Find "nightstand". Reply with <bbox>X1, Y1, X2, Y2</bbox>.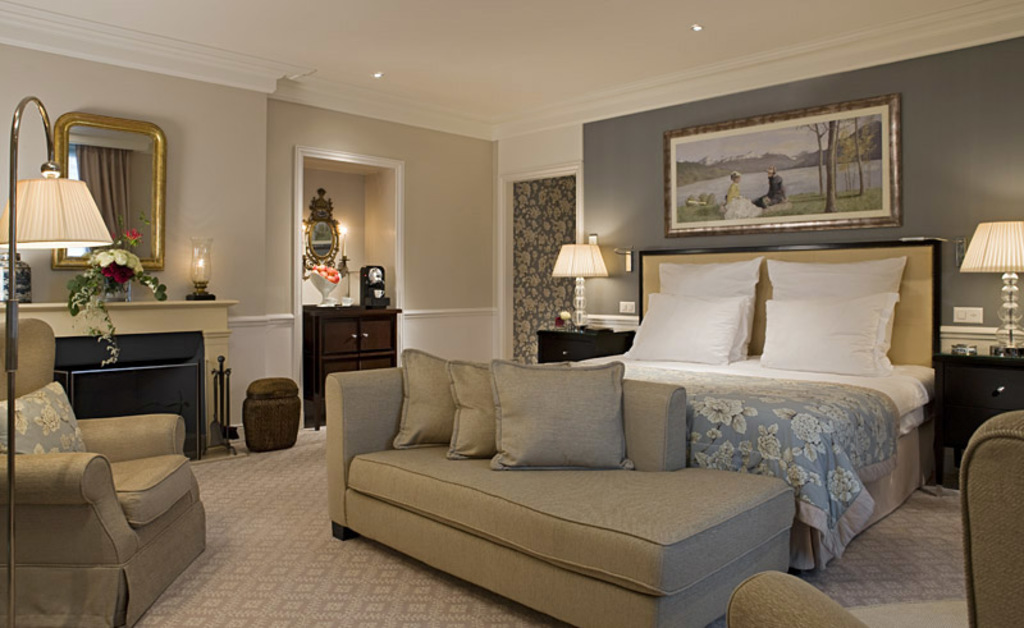
<bbox>924, 341, 1023, 481</bbox>.
